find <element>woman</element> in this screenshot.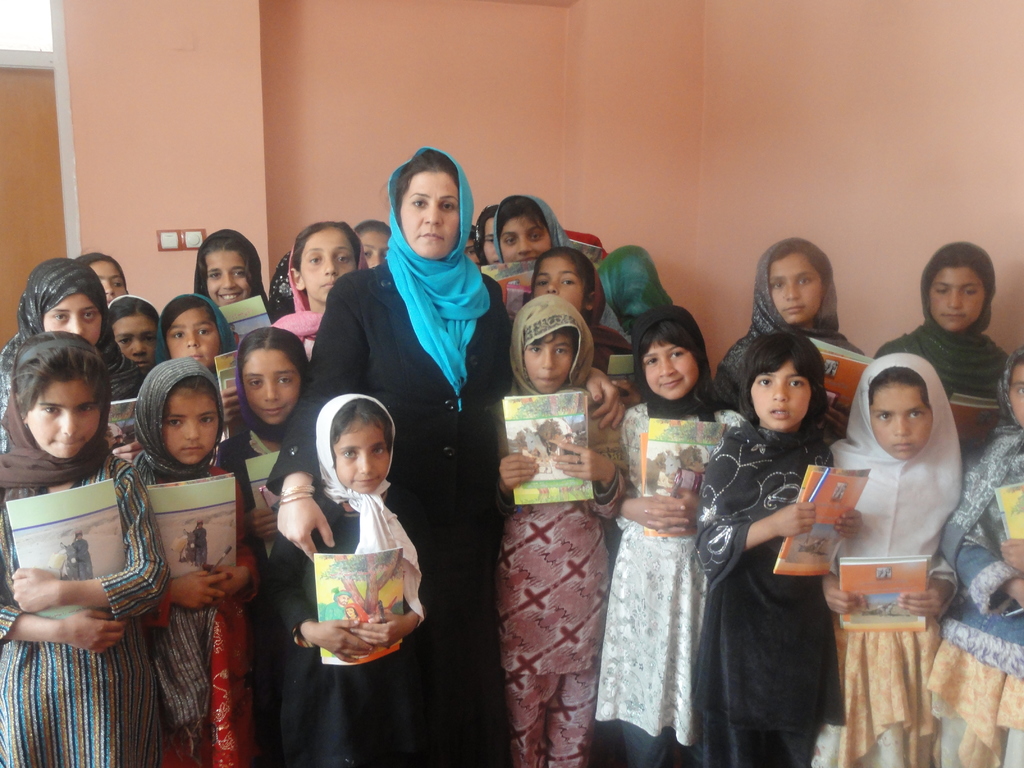
The bounding box for <element>woman</element> is BBox(265, 139, 625, 767).
